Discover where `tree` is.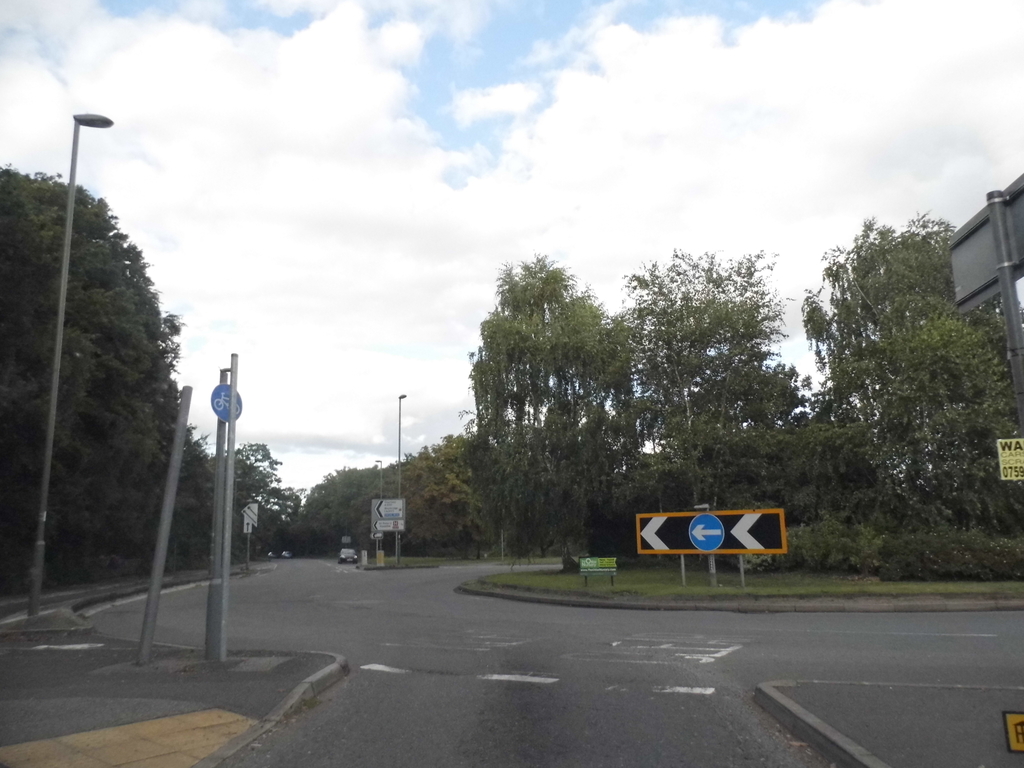
Discovered at box(459, 250, 647, 568).
